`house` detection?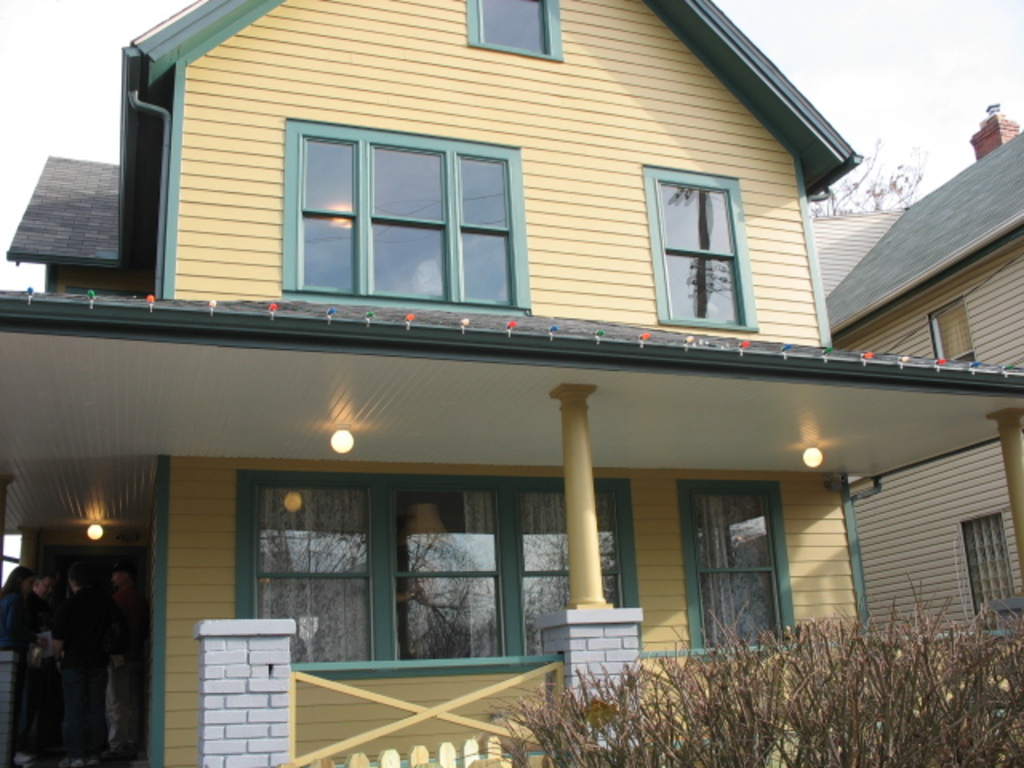
pyautogui.locateOnScreen(798, 125, 1022, 653)
